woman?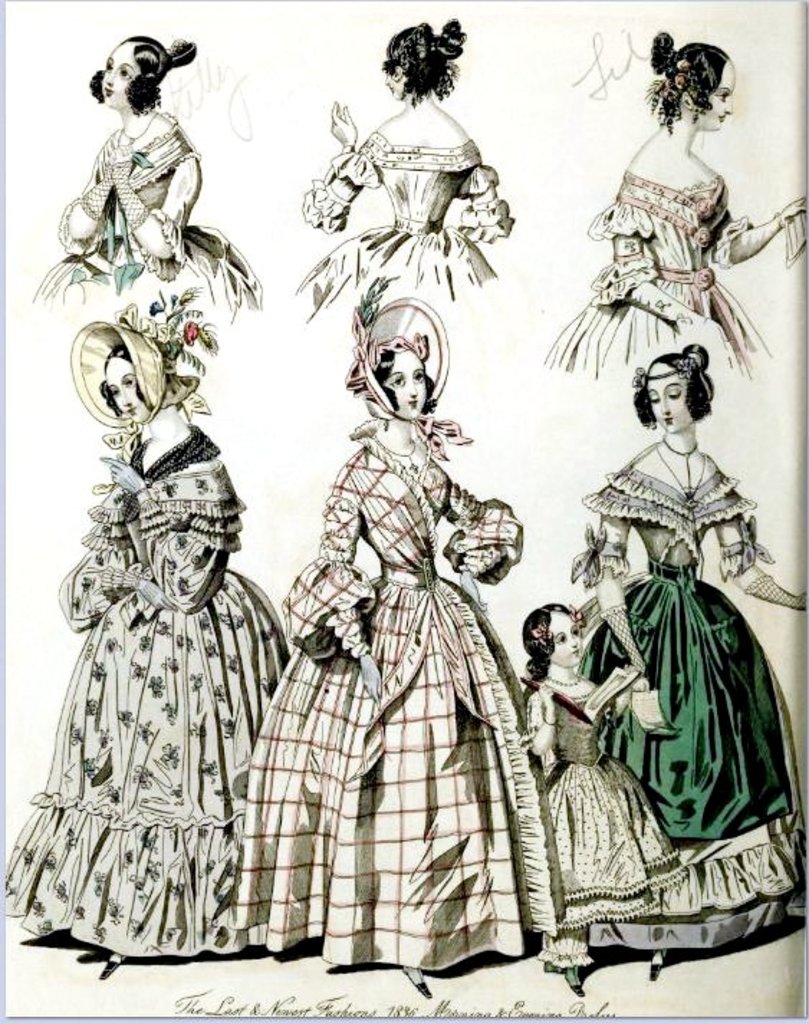
(x1=0, y1=283, x2=296, y2=981)
